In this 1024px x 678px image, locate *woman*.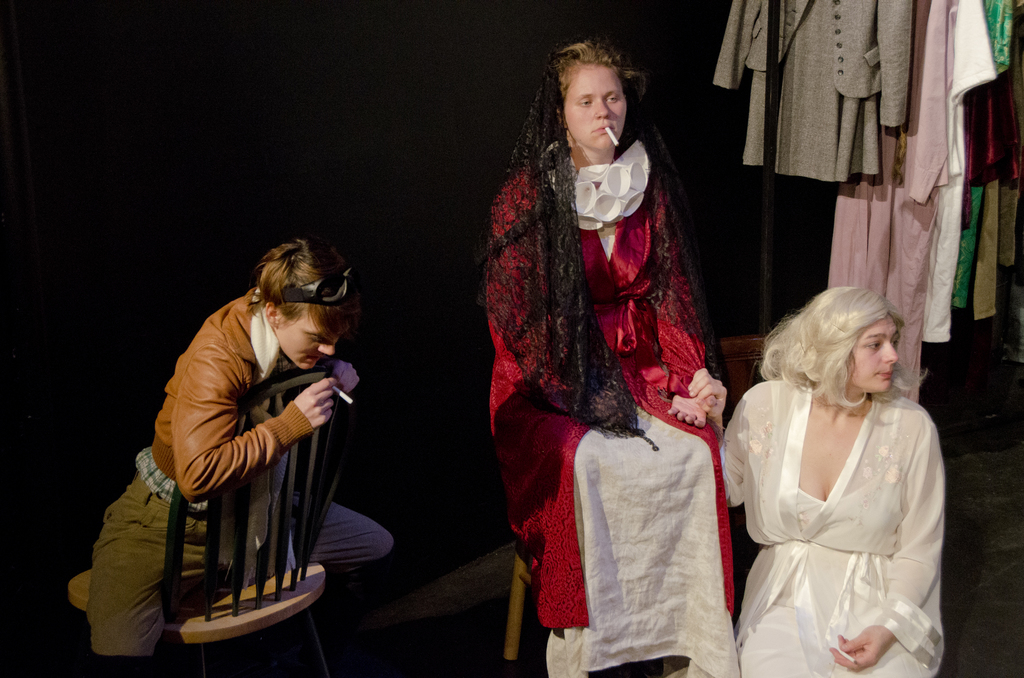
Bounding box: [left=58, top=225, right=403, bottom=677].
